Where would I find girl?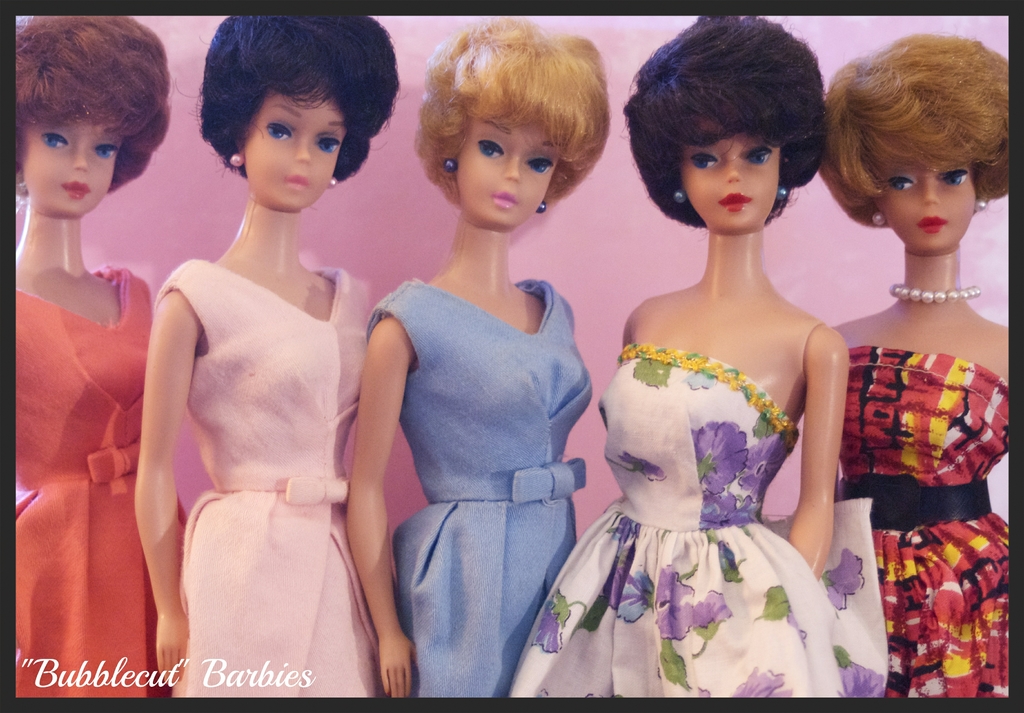
At region(13, 11, 189, 708).
